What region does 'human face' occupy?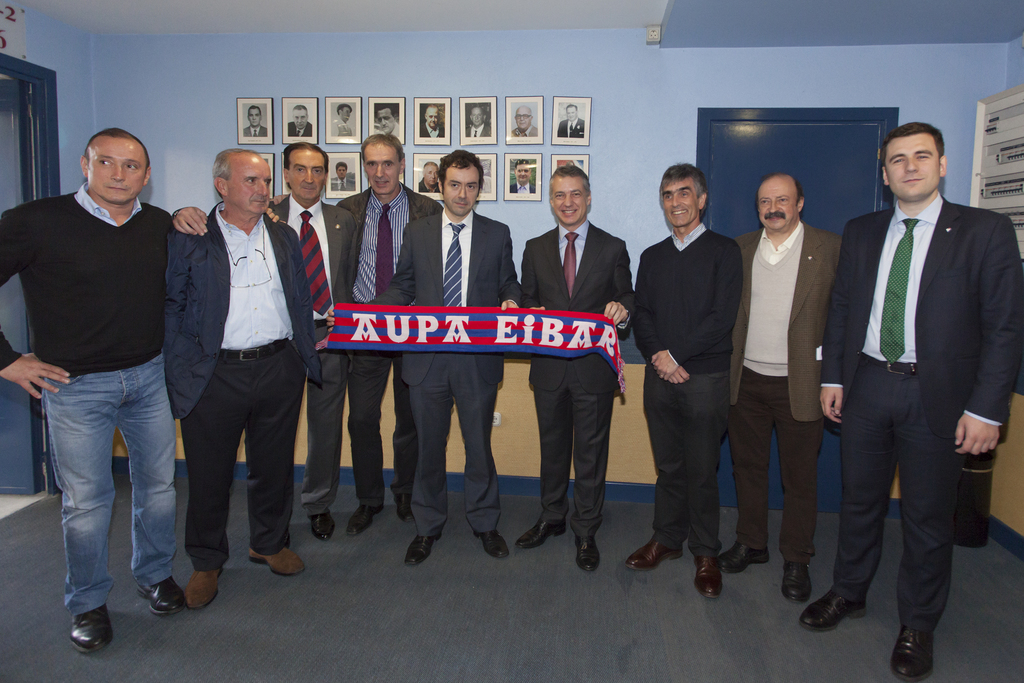
detection(228, 154, 272, 214).
